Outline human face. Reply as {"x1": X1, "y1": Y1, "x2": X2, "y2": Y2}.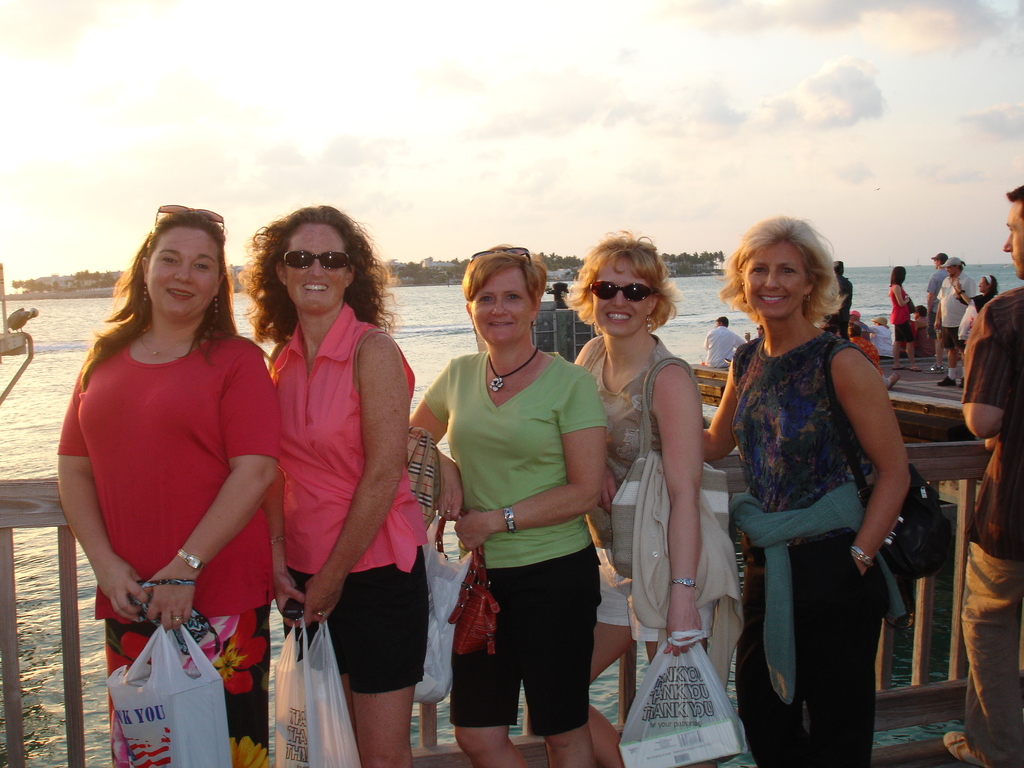
{"x1": 743, "y1": 243, "x2": 804, "y2": 315}.
